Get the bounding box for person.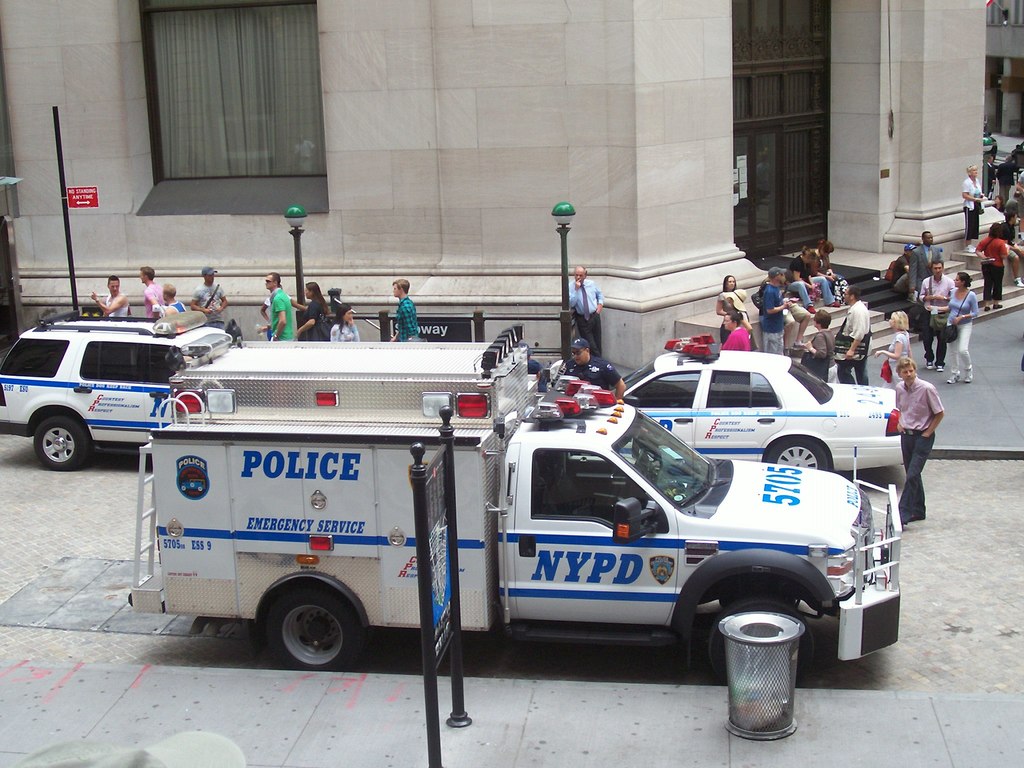
<bbox>1010, 138, 1023, 179</bbox>.
